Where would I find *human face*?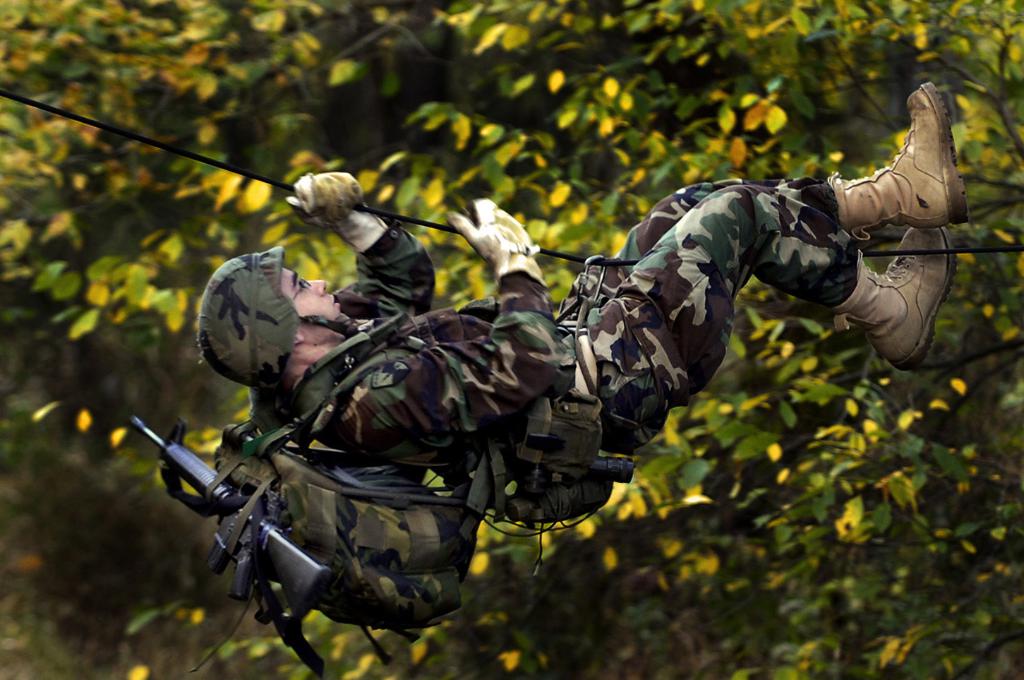
At (282,266,354,340).
